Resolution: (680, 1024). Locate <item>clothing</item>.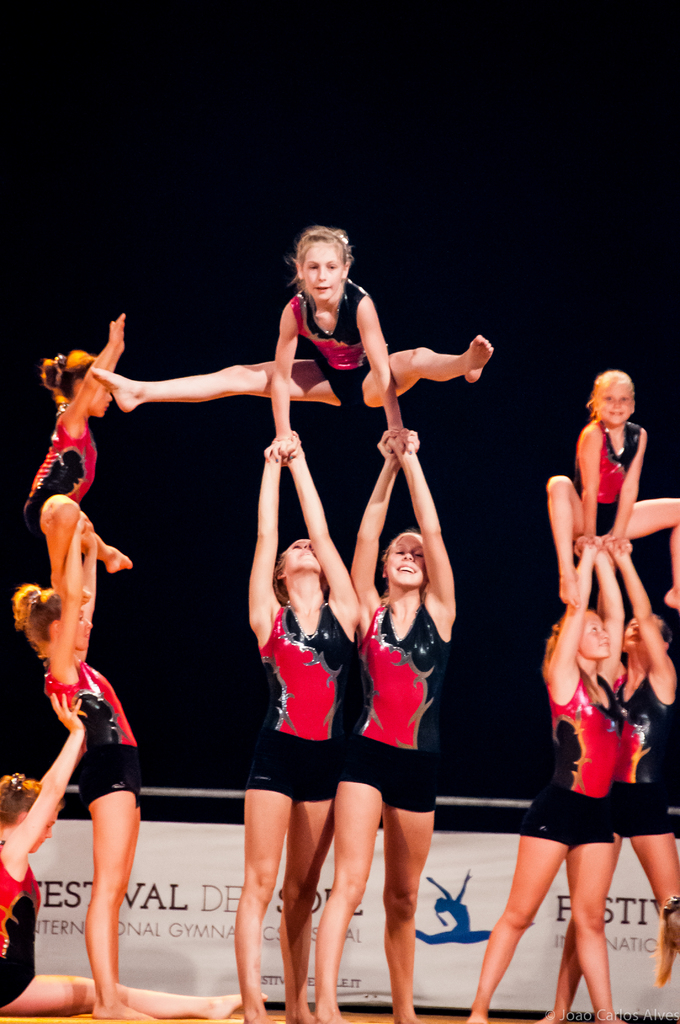
{"x1": 22, "y1": 411, "x2": 104, "y2": 498}.
